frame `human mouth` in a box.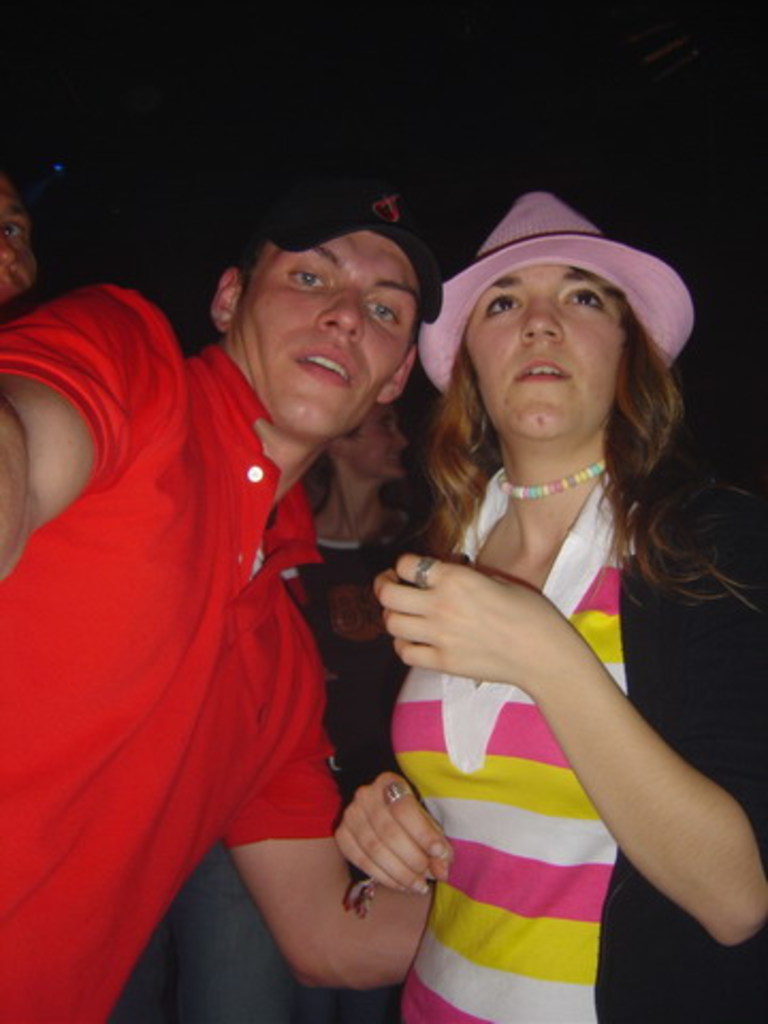
(left=514, top=361, right=572, bottom=382).
